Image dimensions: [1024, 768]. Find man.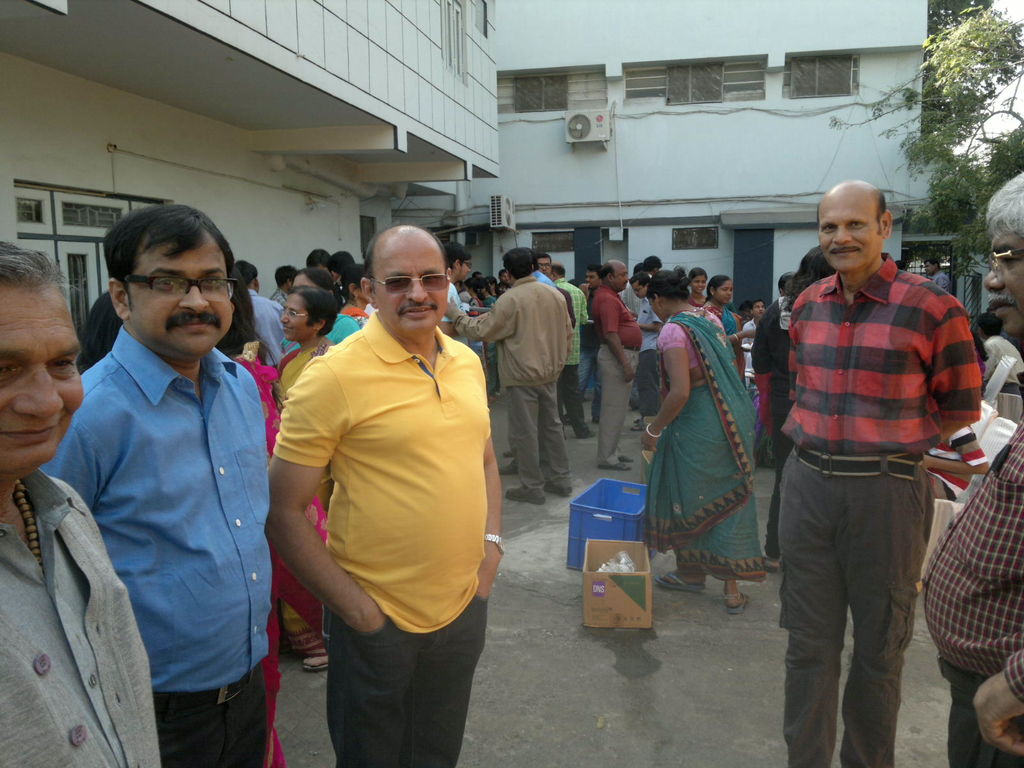
locate(446, 250, 574, 504).
